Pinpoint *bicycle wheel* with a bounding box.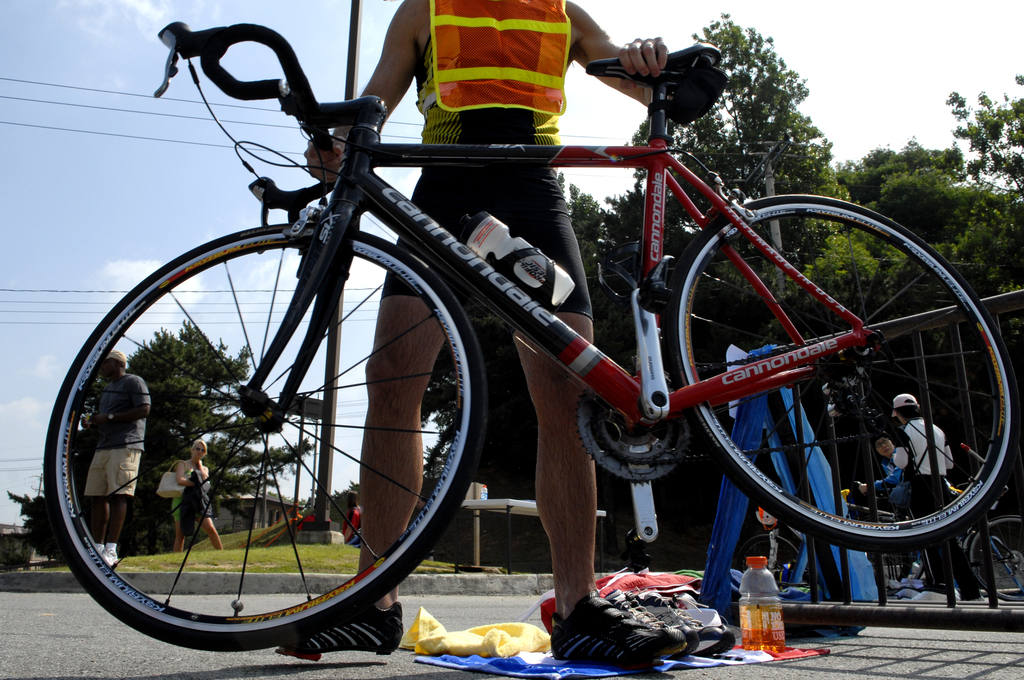
963,513,1023,606.
